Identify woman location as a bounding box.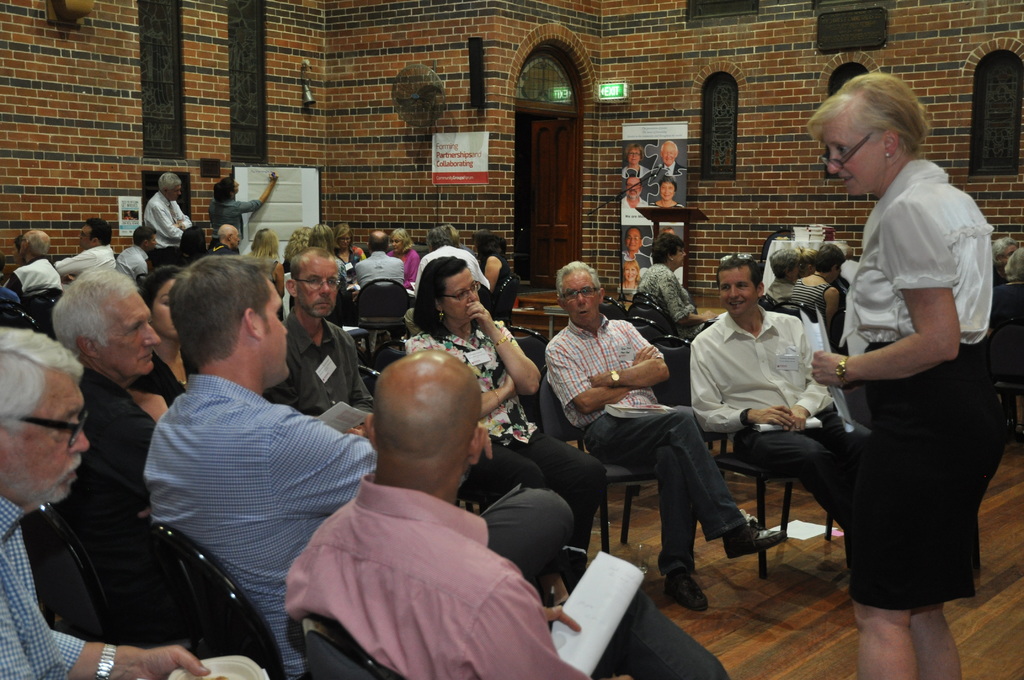
BBox(785, 243, 849, 336).
